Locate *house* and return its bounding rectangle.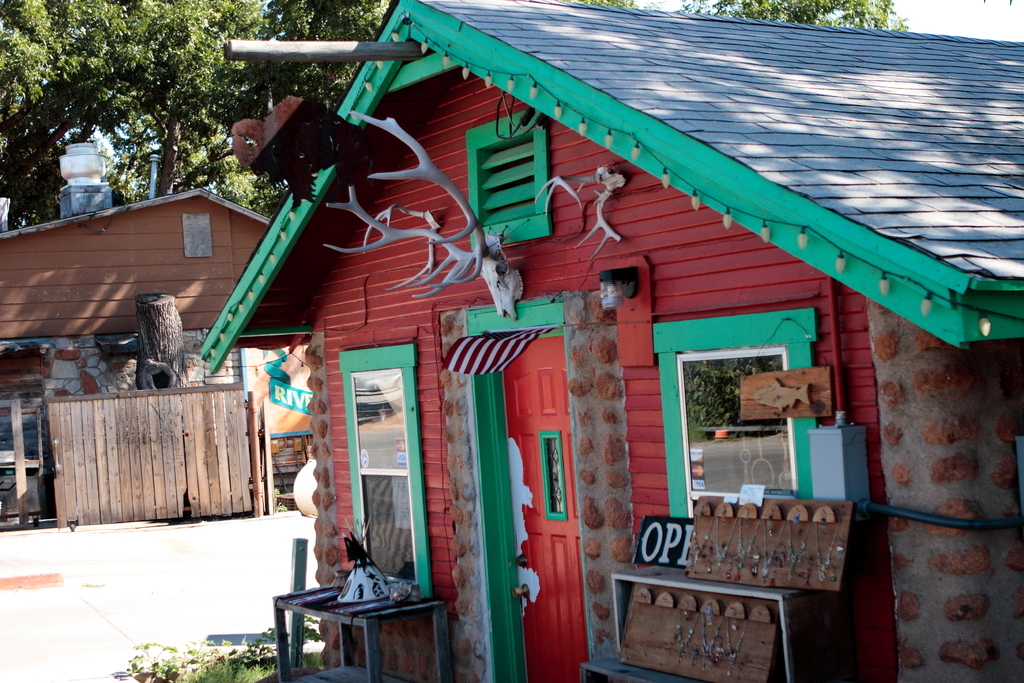
199, 0, 1023, 682.
